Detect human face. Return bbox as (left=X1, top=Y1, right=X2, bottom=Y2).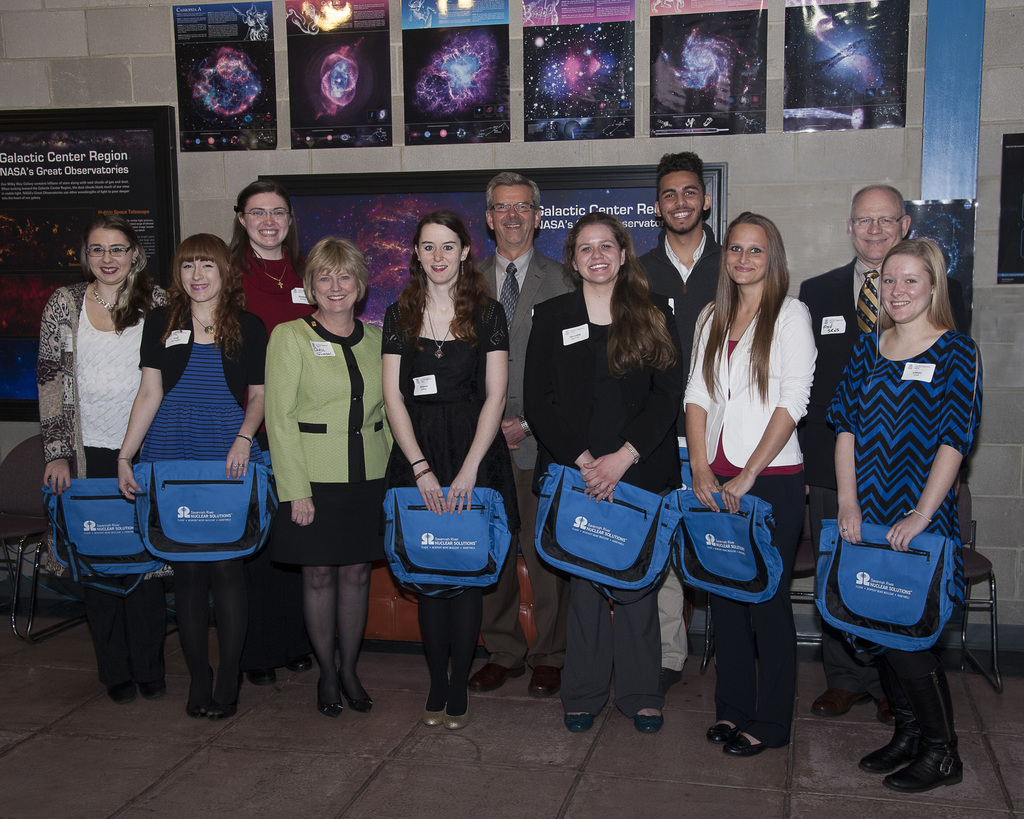
(left=245, top=193, right=292, bottom=249).
